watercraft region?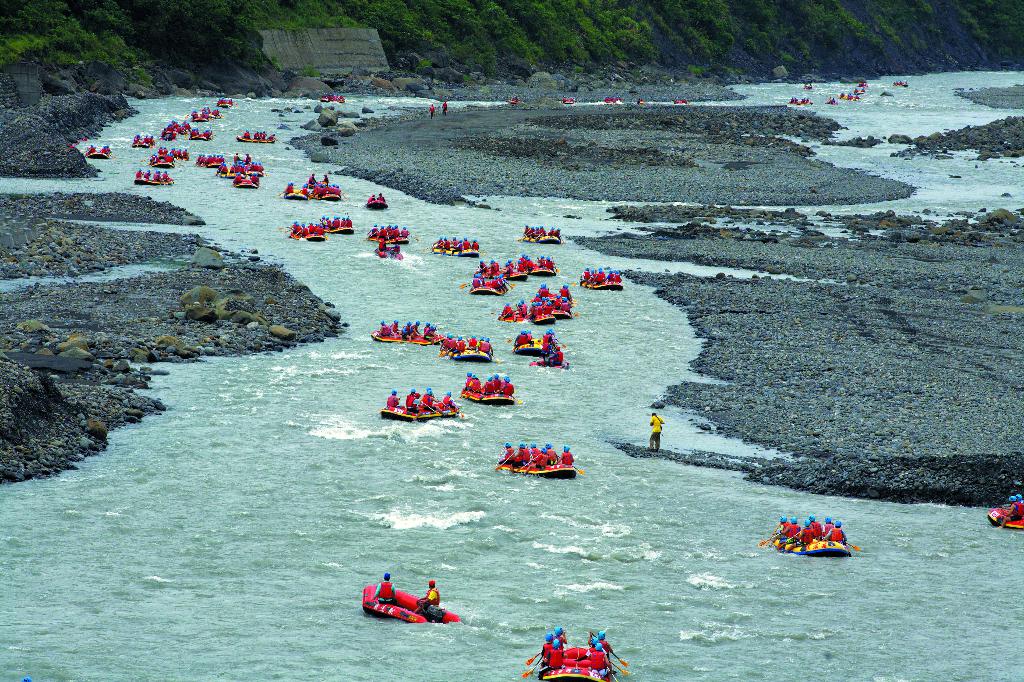
(left=537, top=269, right=556, bottom=280)
